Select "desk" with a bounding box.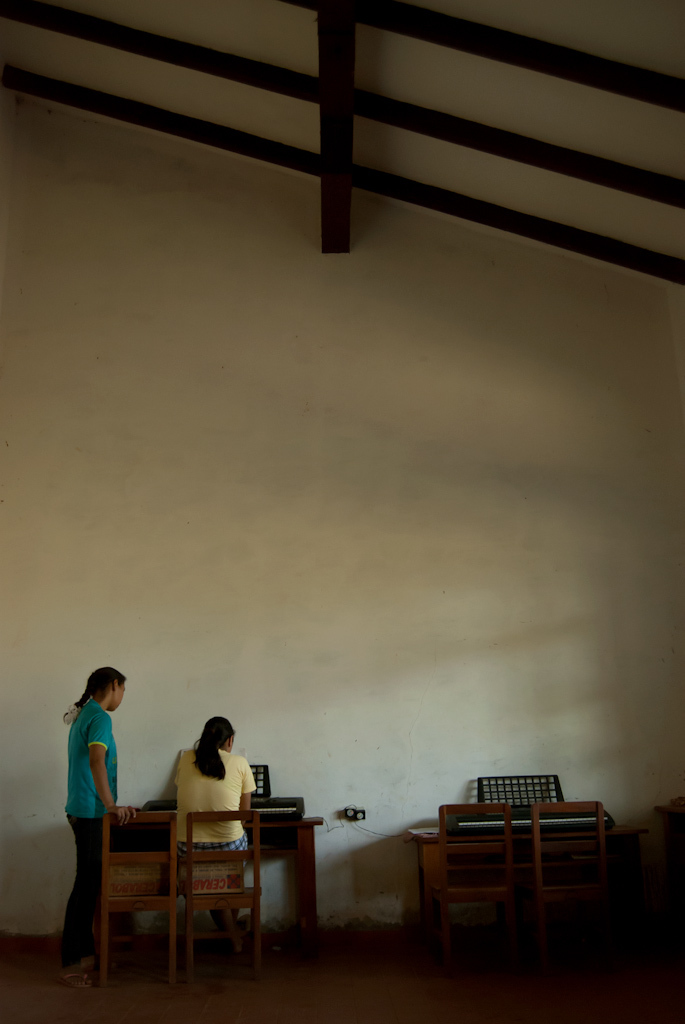
{"x1": 414, "y1": 825, "x2": 612, "y2": 925}.
